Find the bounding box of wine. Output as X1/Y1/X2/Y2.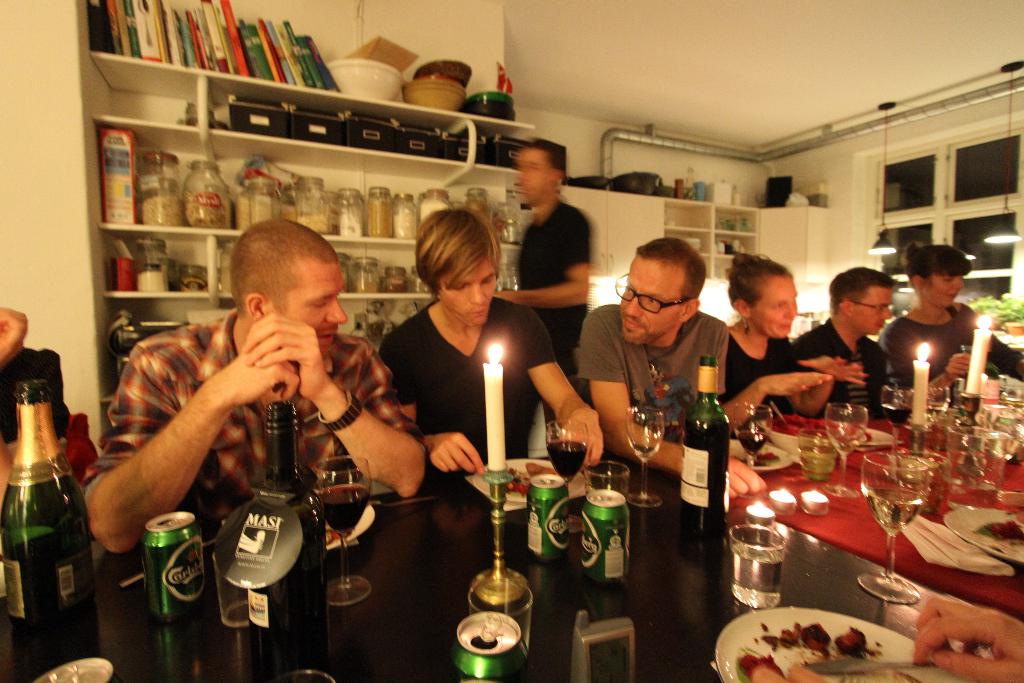
547/441/586/483.
